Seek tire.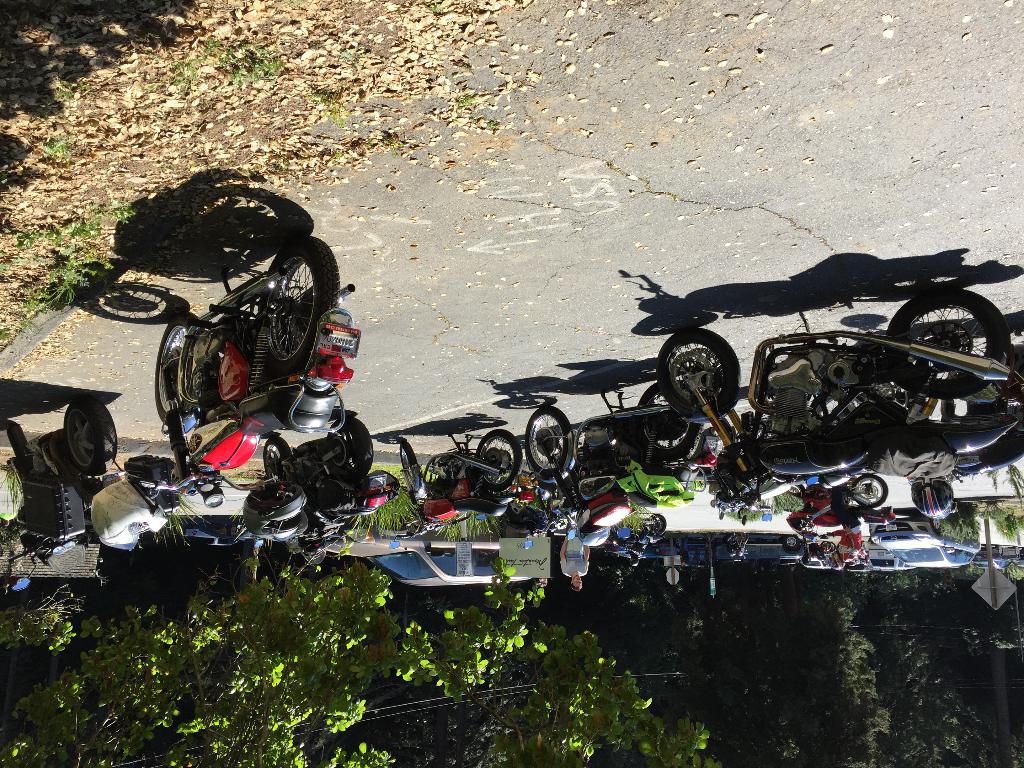
{"left": 476, "top": 426, "right": 524, "bottom": 491}.
